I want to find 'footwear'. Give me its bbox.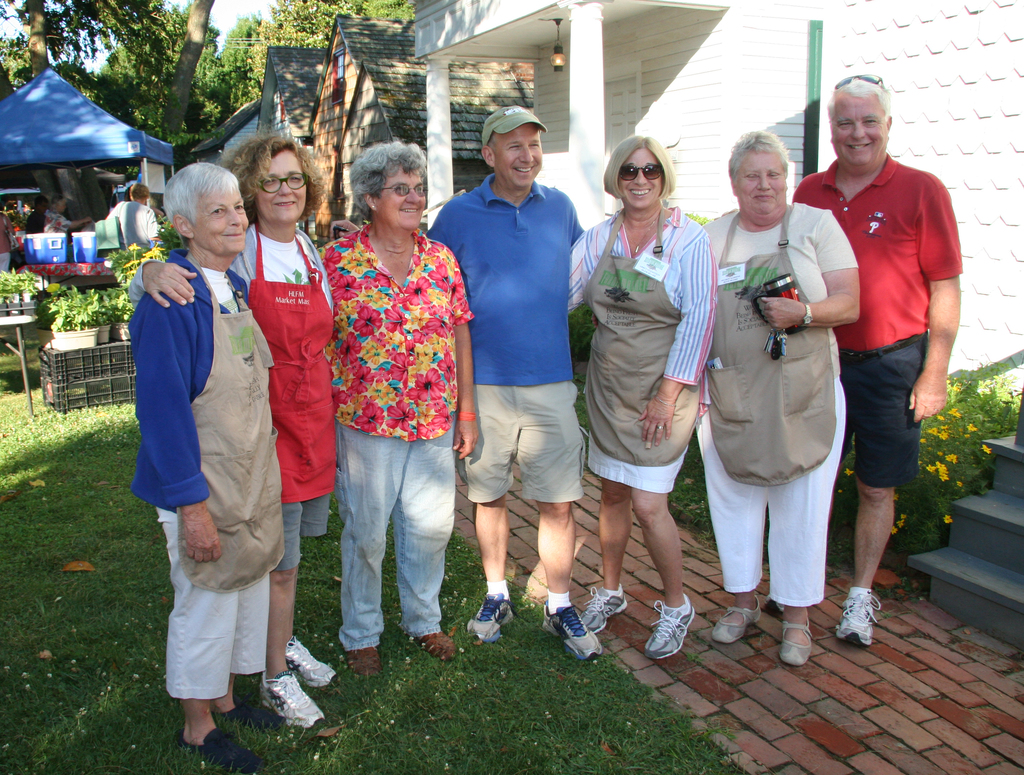
l=224, t=698, r=287, b=734.
